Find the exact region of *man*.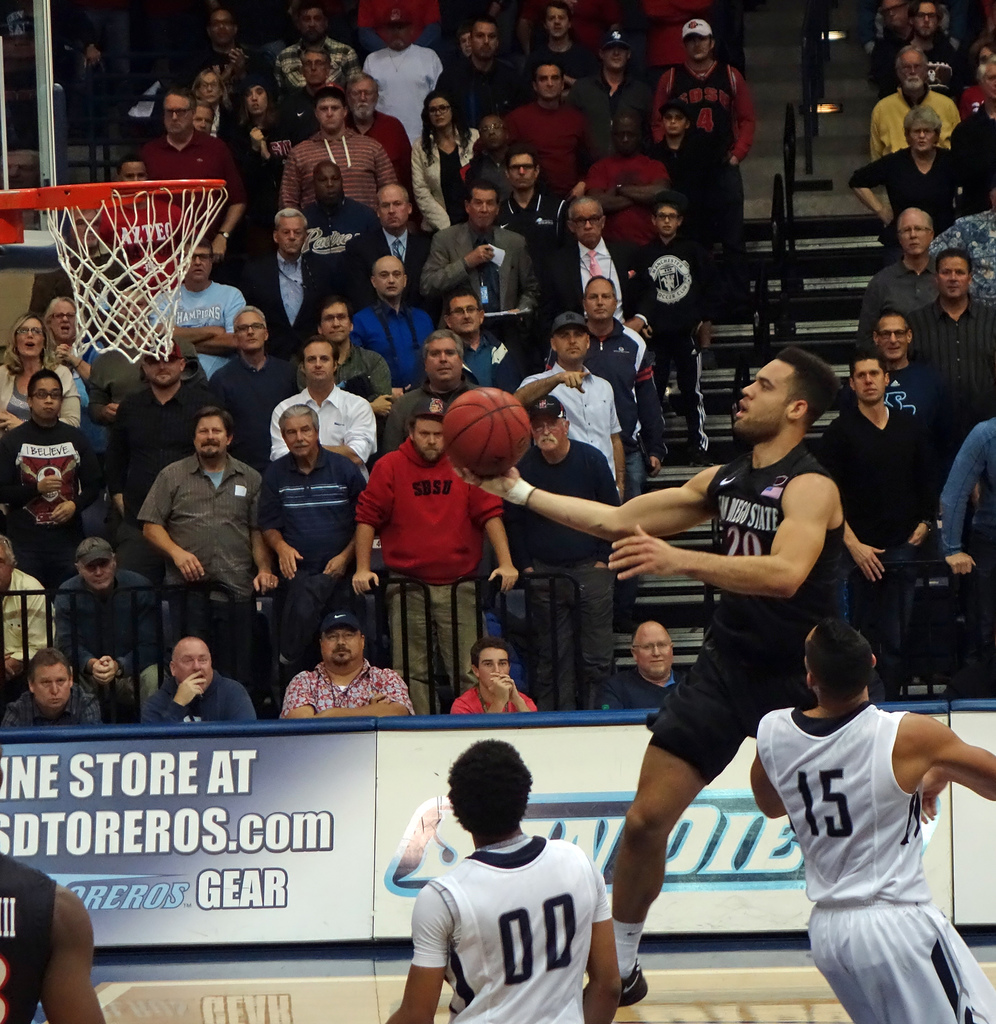
Exact region: region(385, 737, 623, 1023).
